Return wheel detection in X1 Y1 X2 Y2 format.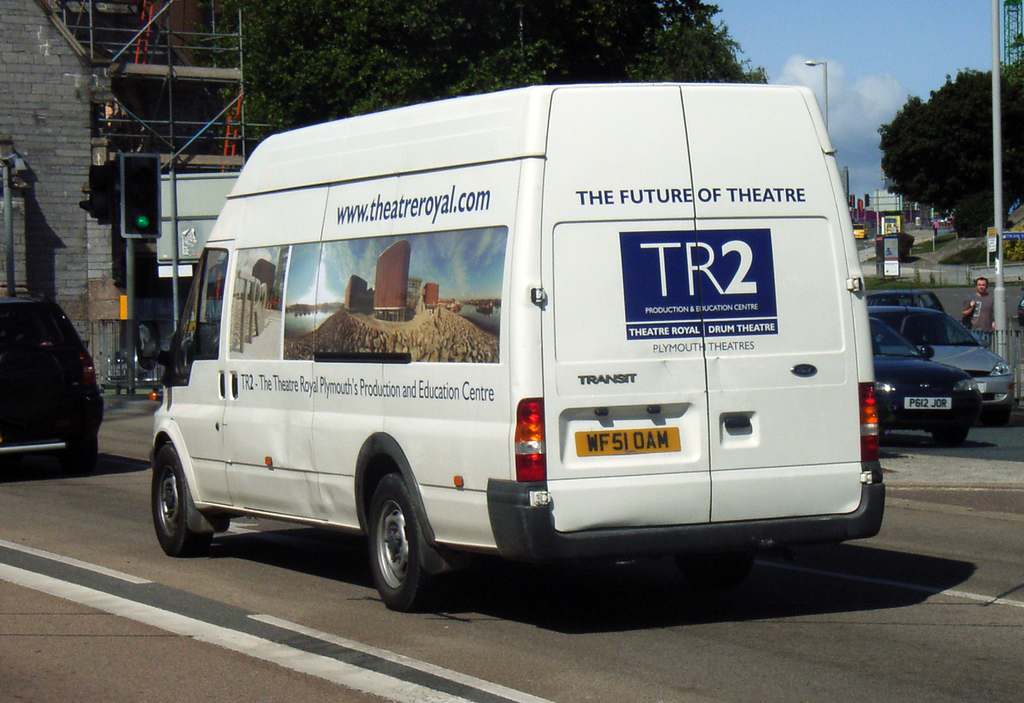
363 467 439 612.
